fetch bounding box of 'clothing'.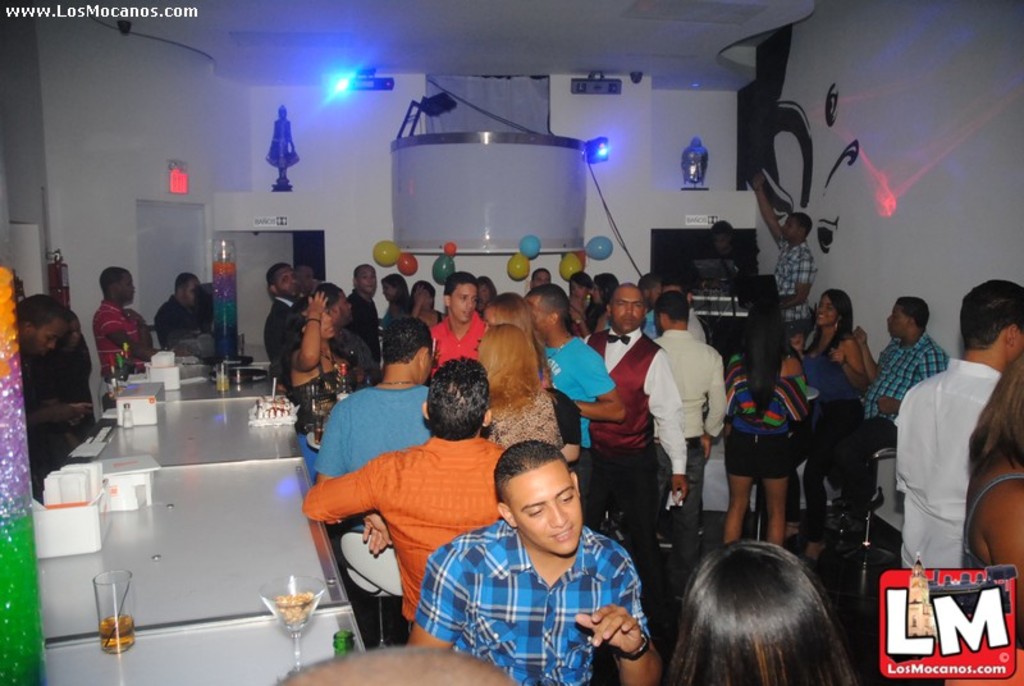
Bbox: crop(883, 317, 1006, 595).
